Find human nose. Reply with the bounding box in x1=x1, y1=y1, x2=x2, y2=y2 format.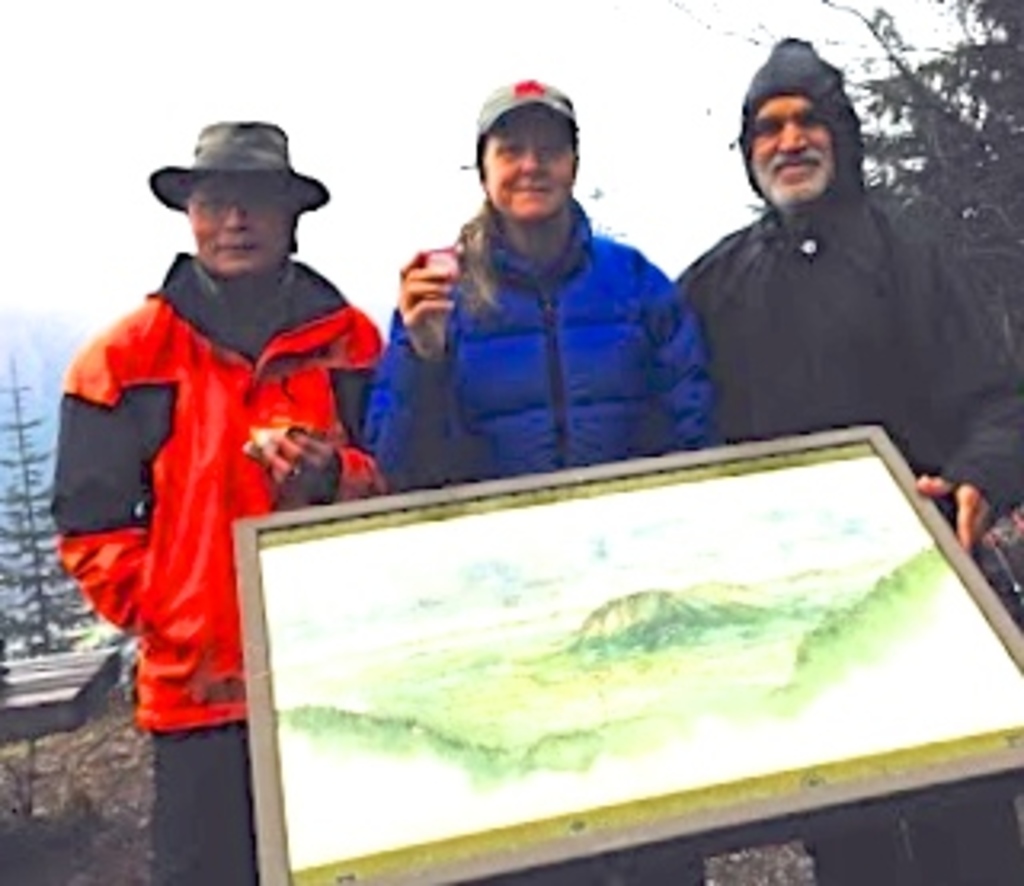
x1=224, y1=205, x2=250, y2=237.
